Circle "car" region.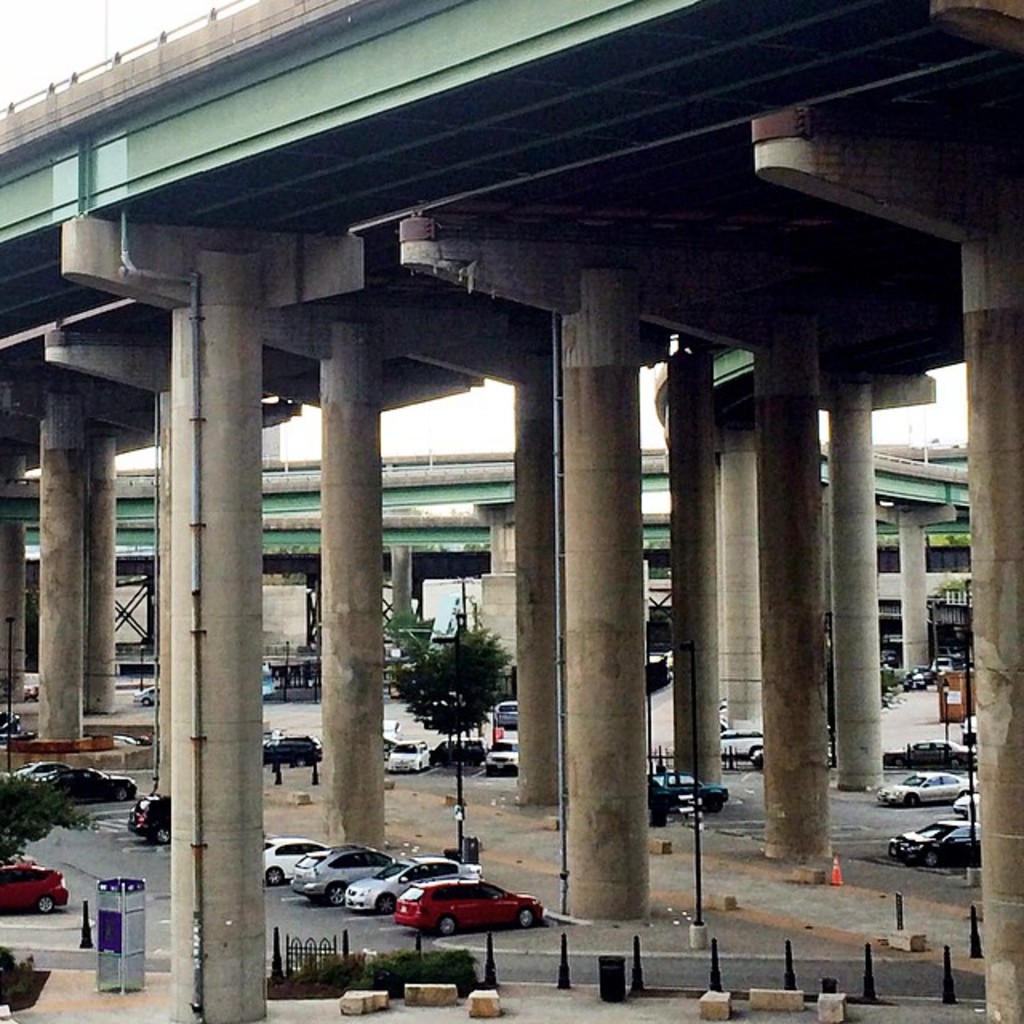
Region: box(346, 862, 470, 910).
